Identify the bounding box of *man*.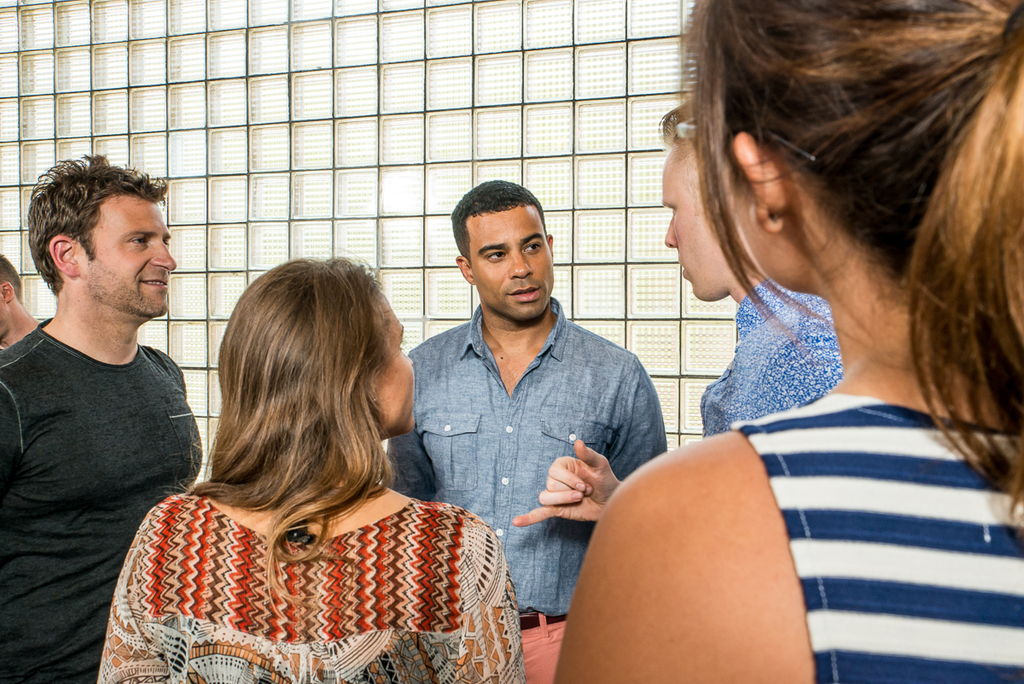
detection(381, 172, 663, 683).
